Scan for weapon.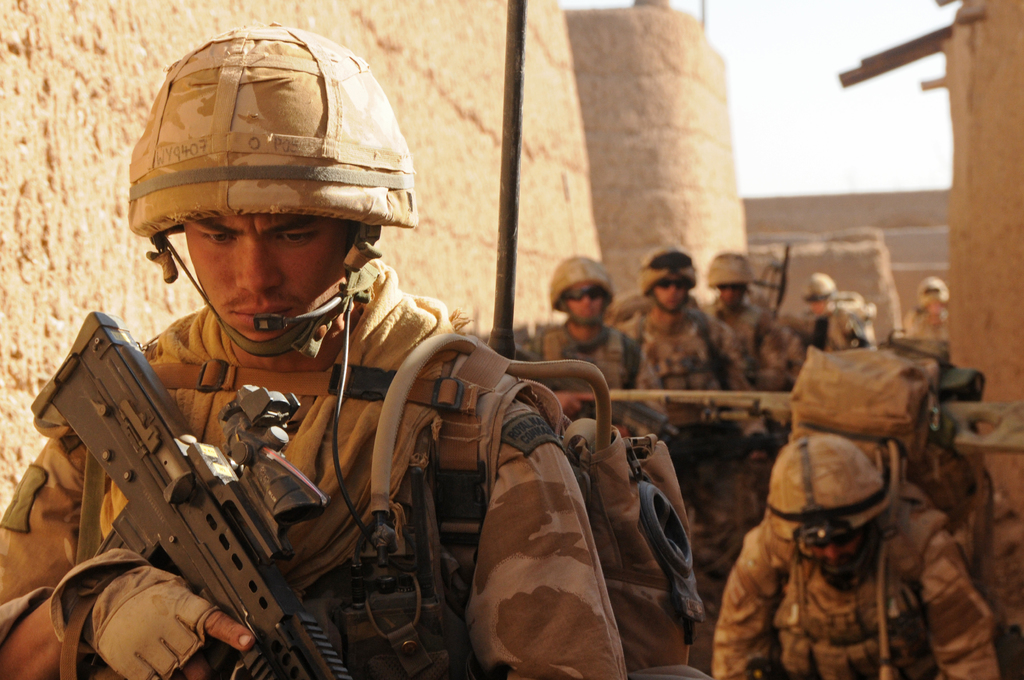
Scan result: bbox=(662, 414, 782, 475).
